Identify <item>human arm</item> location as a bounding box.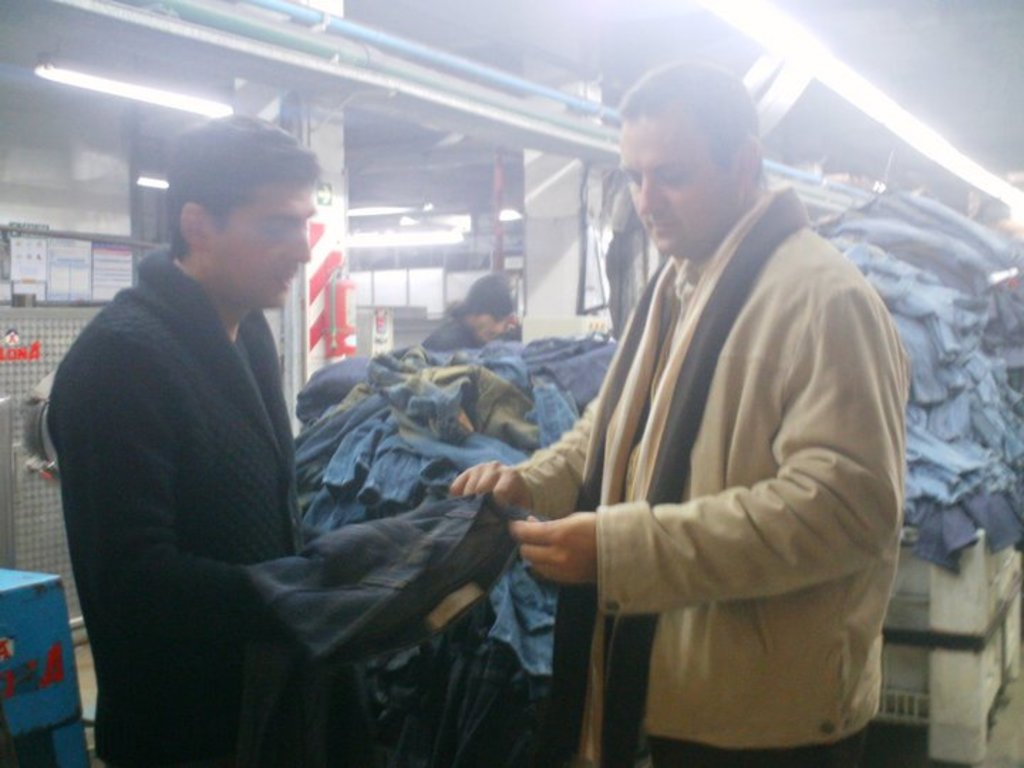
x1=73 y1=331 x2=294 y2=641.
